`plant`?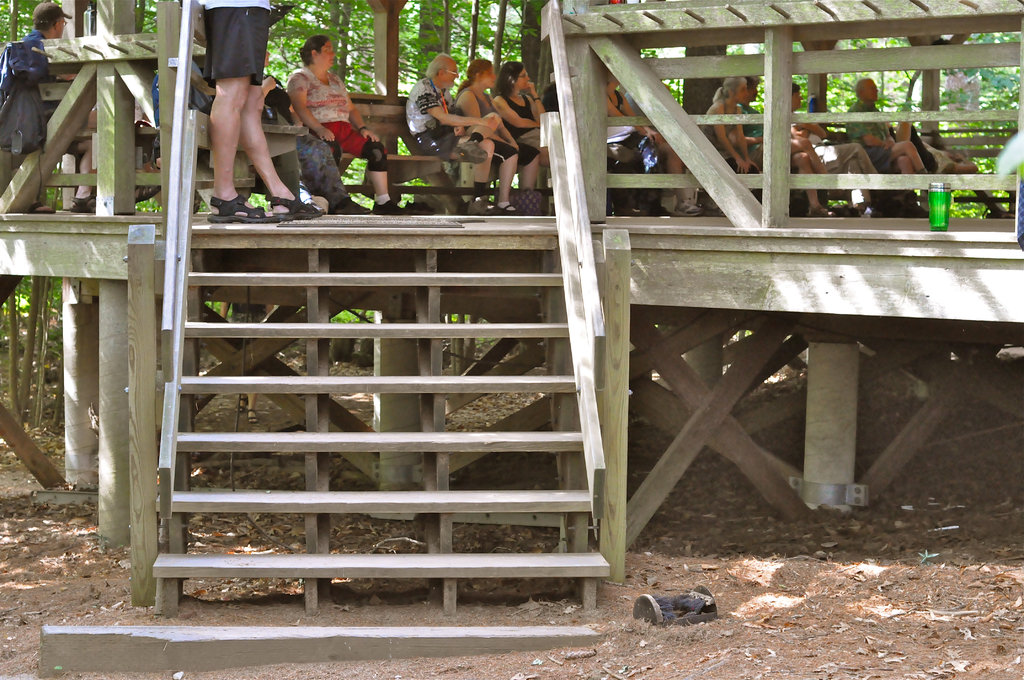
[x1=324, y1=308, x2=385, y2=323]
